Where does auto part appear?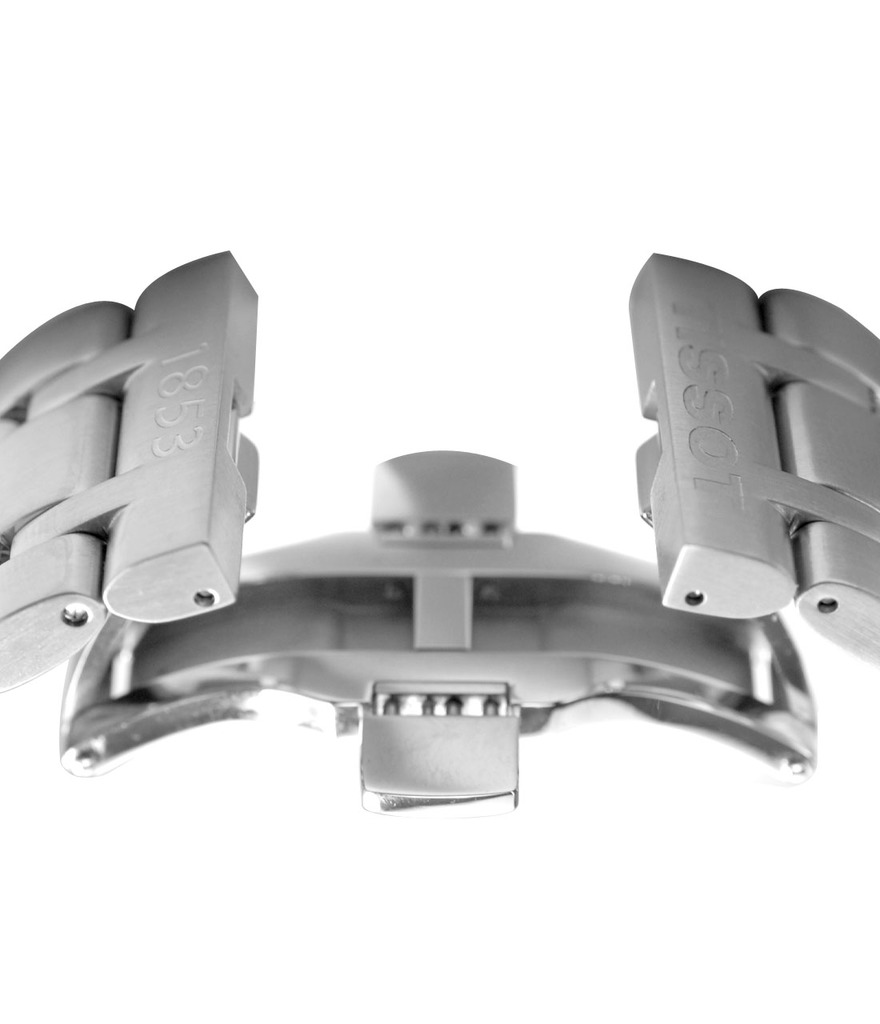
Appears at bbox=(0, 244, 879, 814).
